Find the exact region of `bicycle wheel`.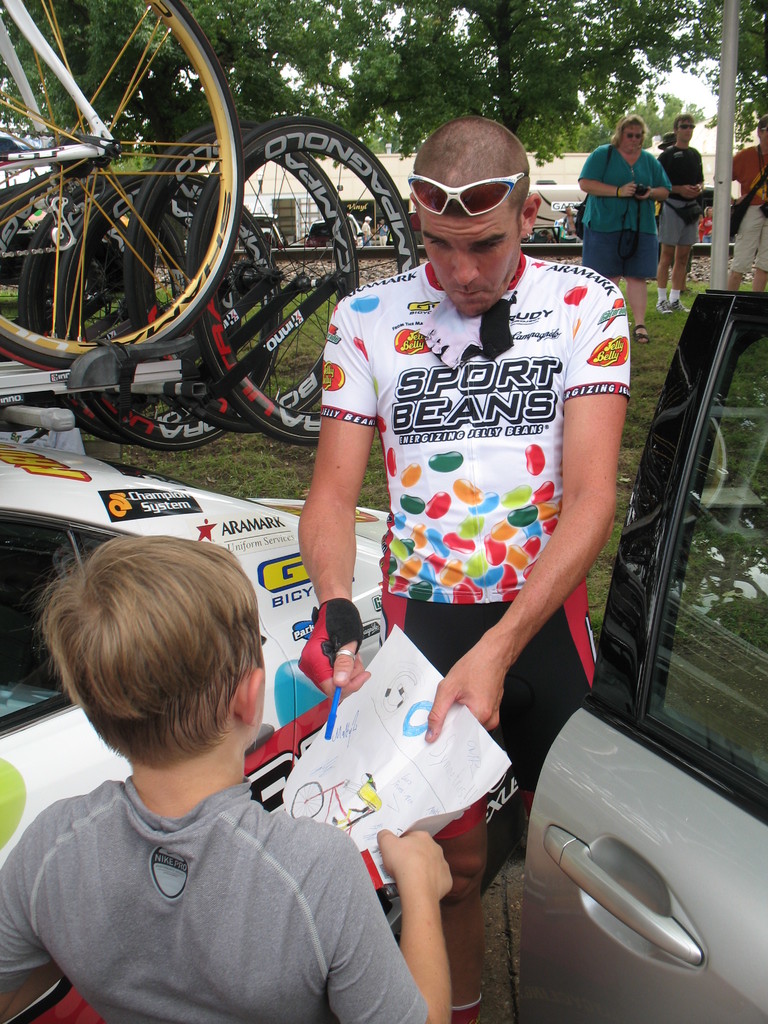
Exact region: x1=0, y1=0, x2=247, y2=370.
